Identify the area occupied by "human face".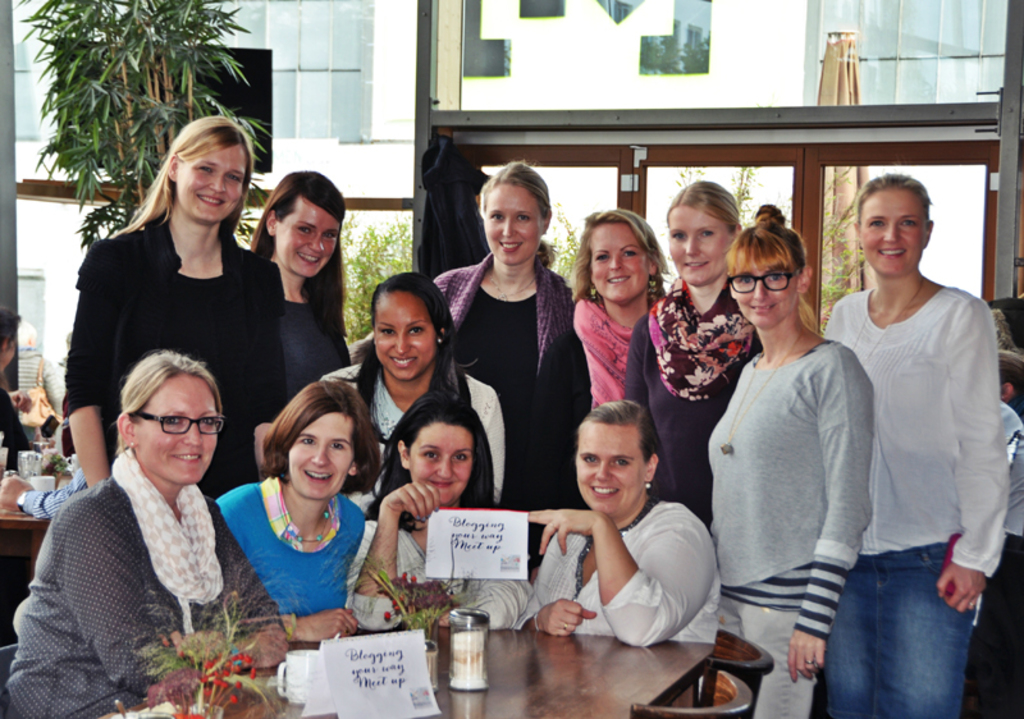
Area: [859, 187, 923, 279].
